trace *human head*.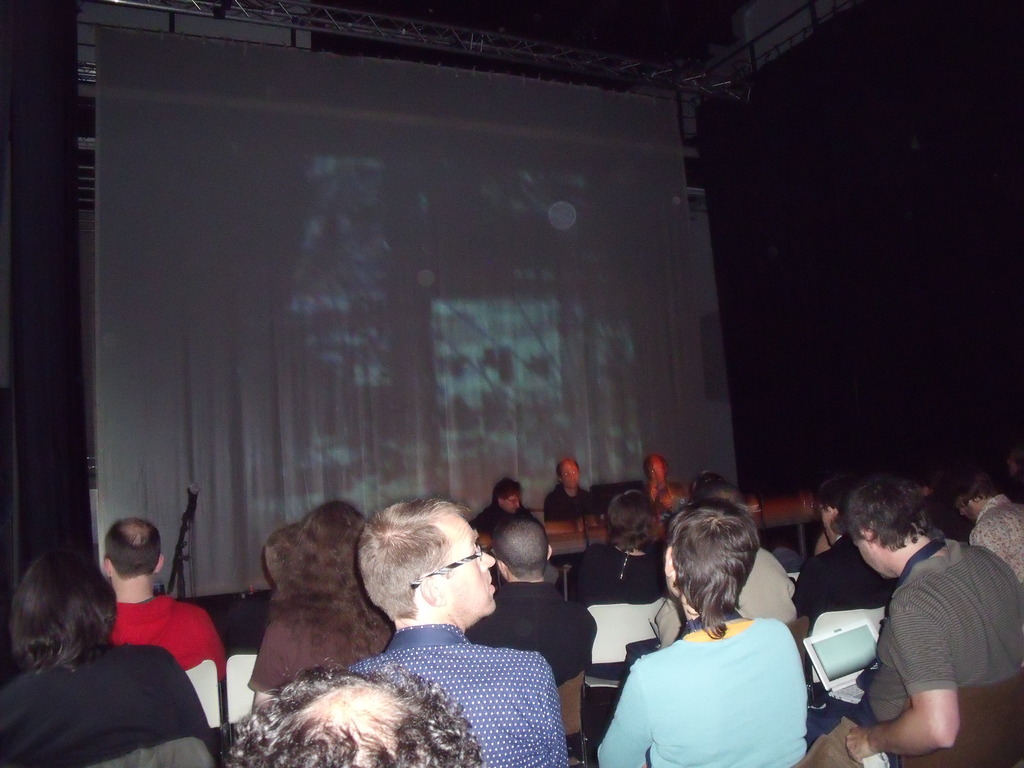
Traced to {"left": 10, "top": 552, "right": 115, "bottom": 658}.
